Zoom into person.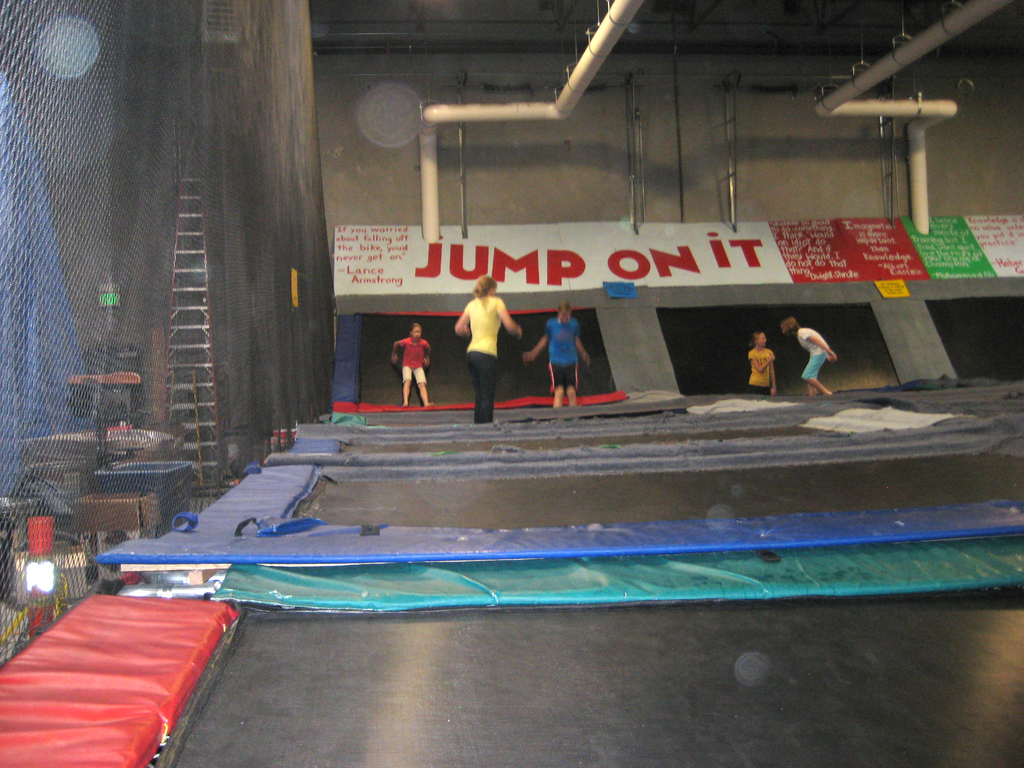
Zoom target: <region>383, 316, 433, 409</region>.
